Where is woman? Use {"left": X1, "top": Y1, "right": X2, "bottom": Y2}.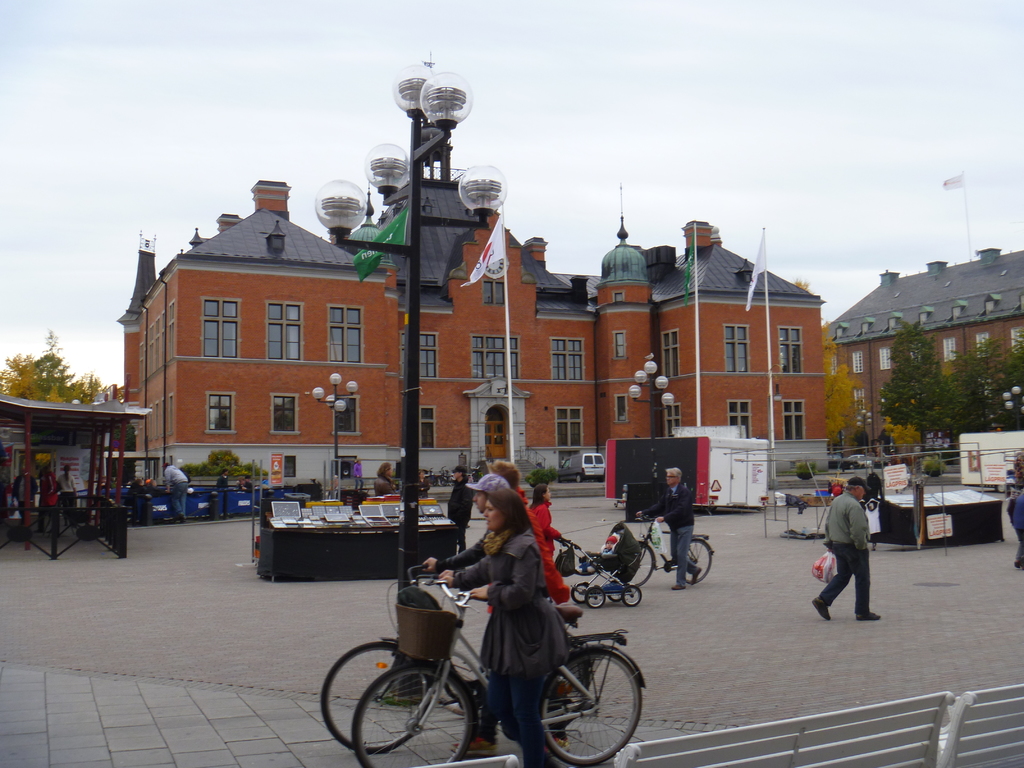
{"left": 530, "top": 484, "right": 561, "bottom": 604}.
